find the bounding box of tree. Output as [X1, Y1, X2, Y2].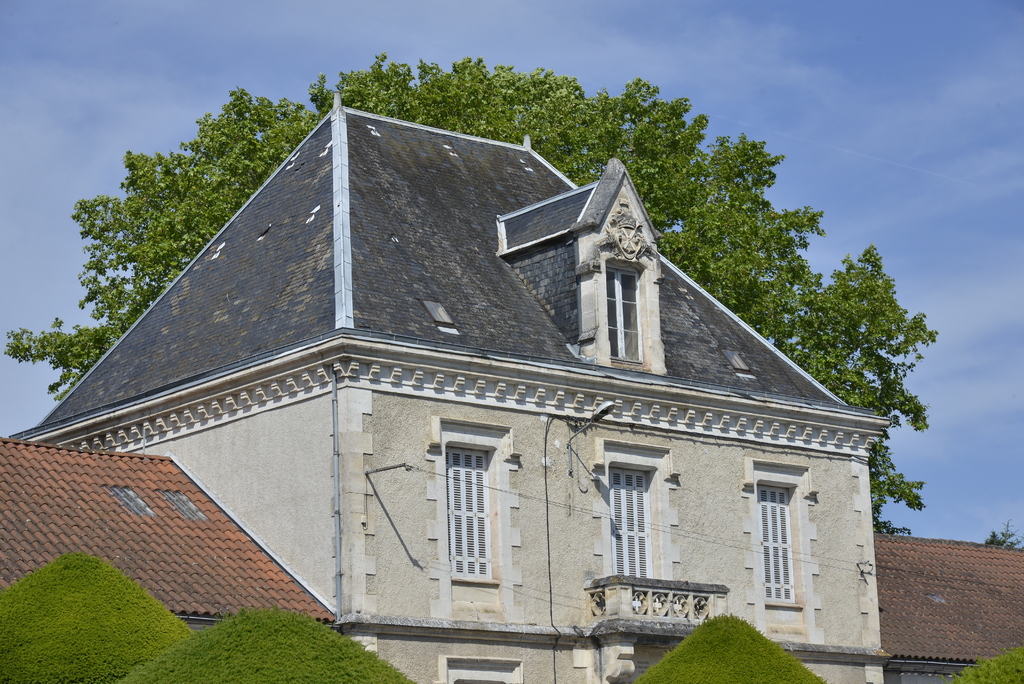
[0, 52, 943, 542].
